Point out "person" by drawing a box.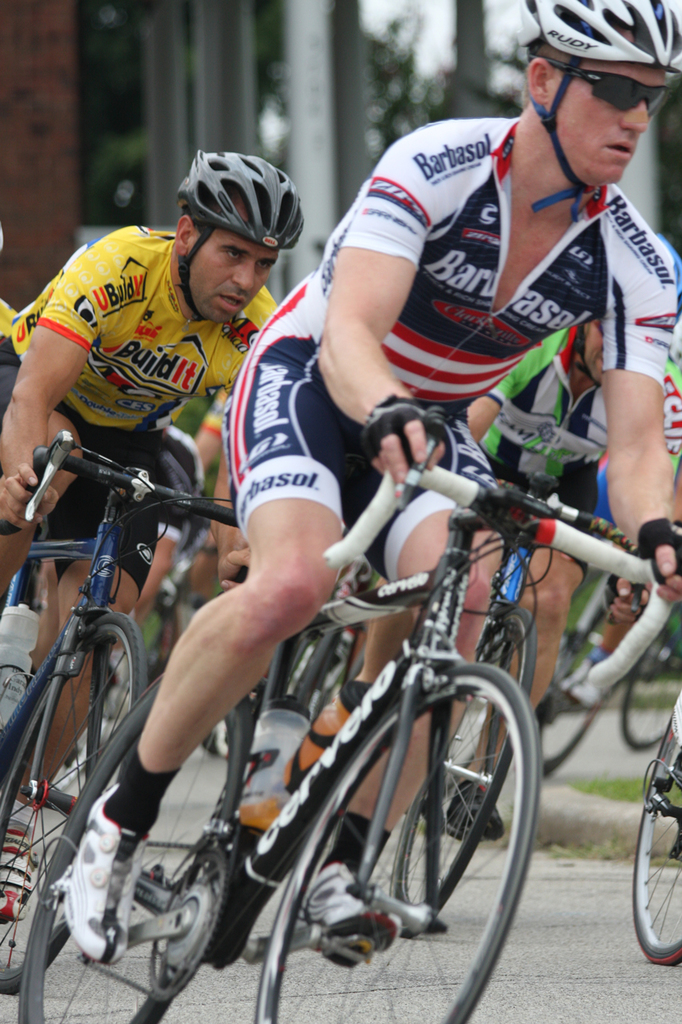
{"x1": 660, "y1": 317, "x2": 681, "y2": 505}.
